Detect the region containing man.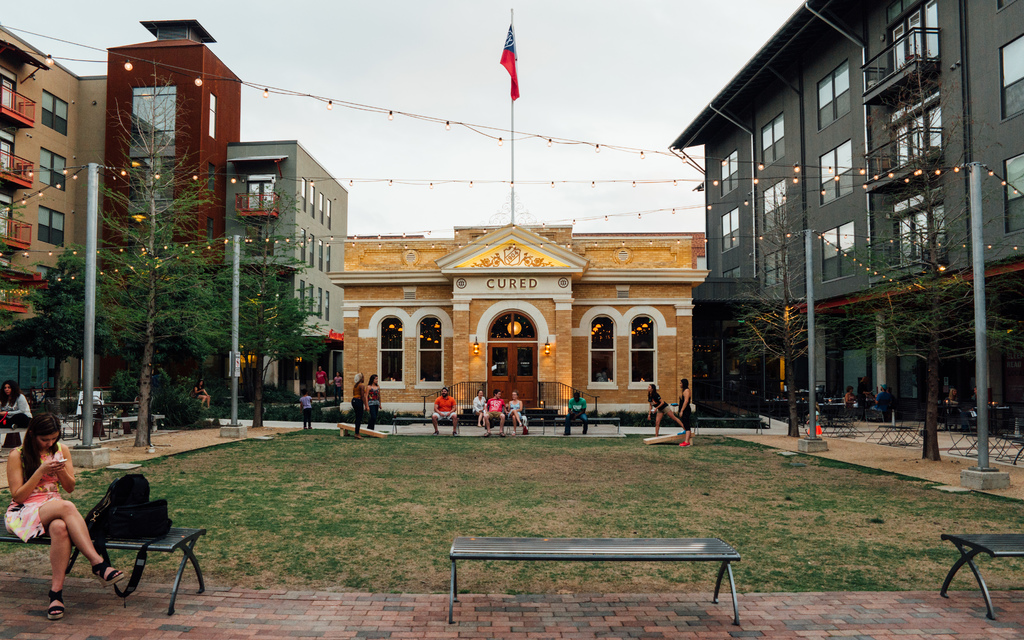
left=433, top=389, right=458, bottom=434.
